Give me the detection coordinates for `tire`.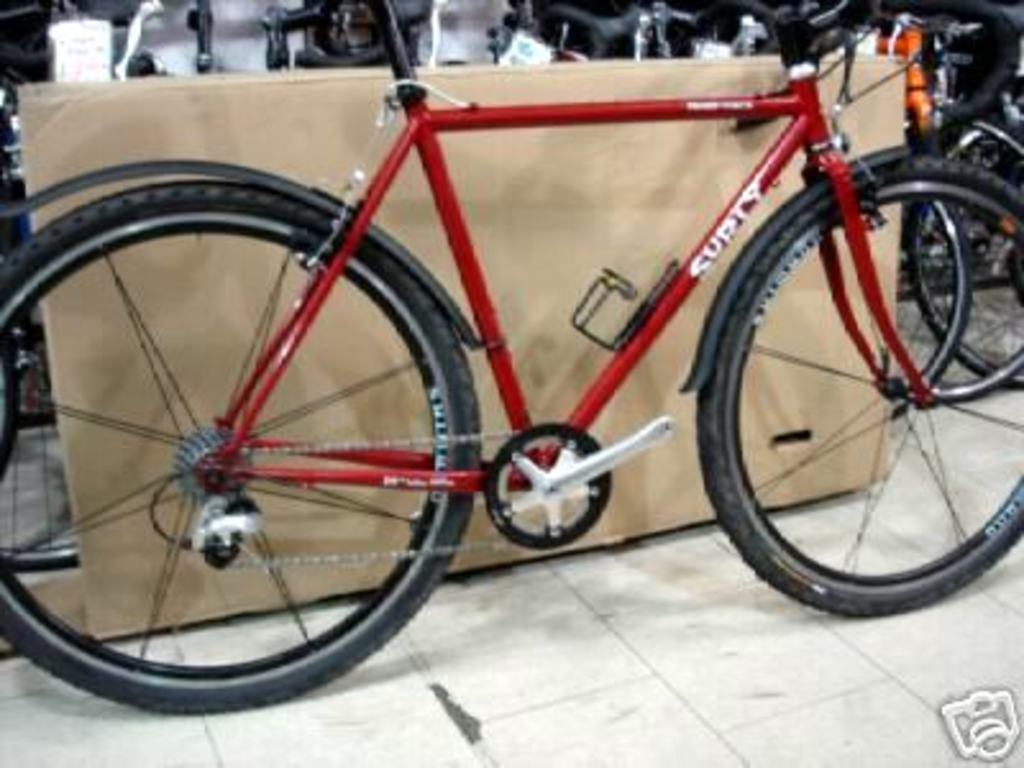
694, 169, 1021, 620.
